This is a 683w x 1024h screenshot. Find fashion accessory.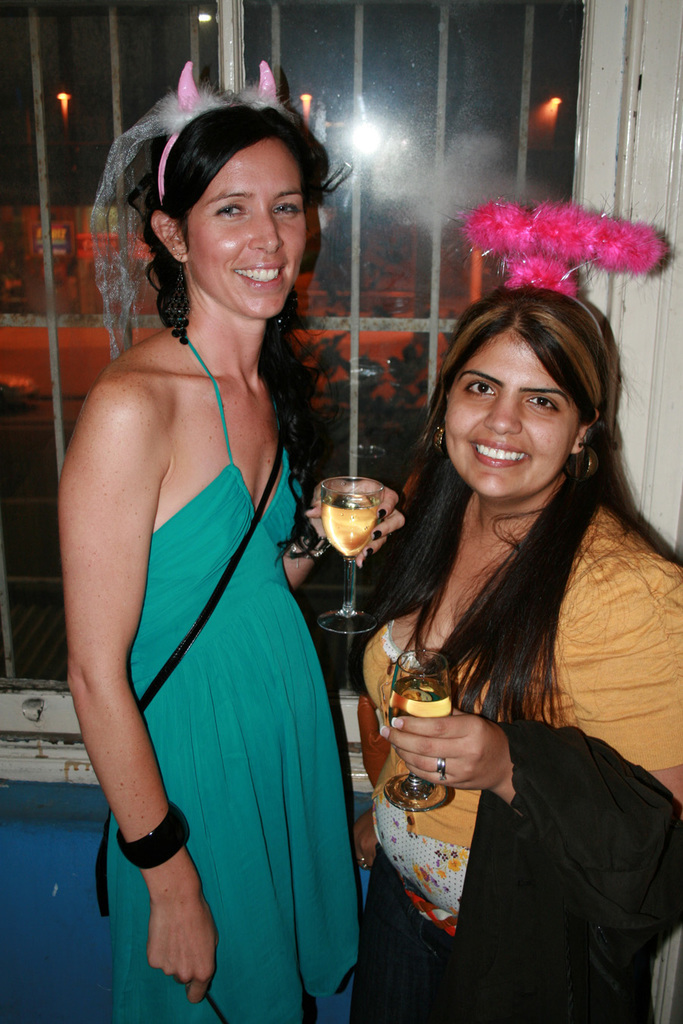
Bounding box: [left=429, top=423, right=449, bottom=458].
